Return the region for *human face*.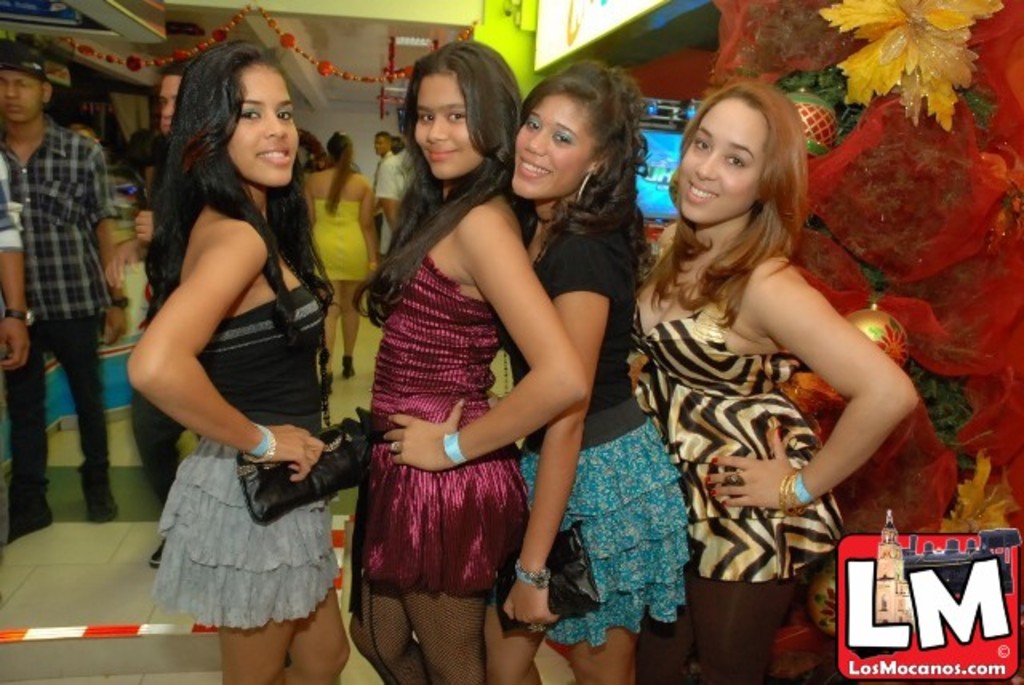
region(162, 75, 176, 128).
